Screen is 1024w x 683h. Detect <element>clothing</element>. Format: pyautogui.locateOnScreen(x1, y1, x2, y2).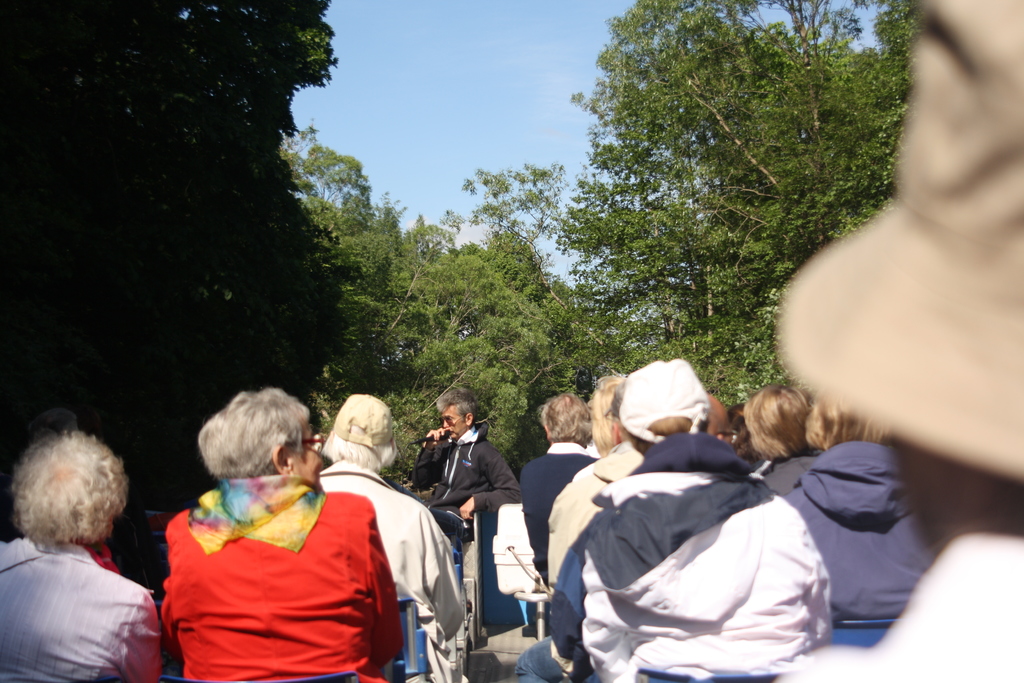
pyautogui.locateOnScreen(521, 443, 596, 583).
